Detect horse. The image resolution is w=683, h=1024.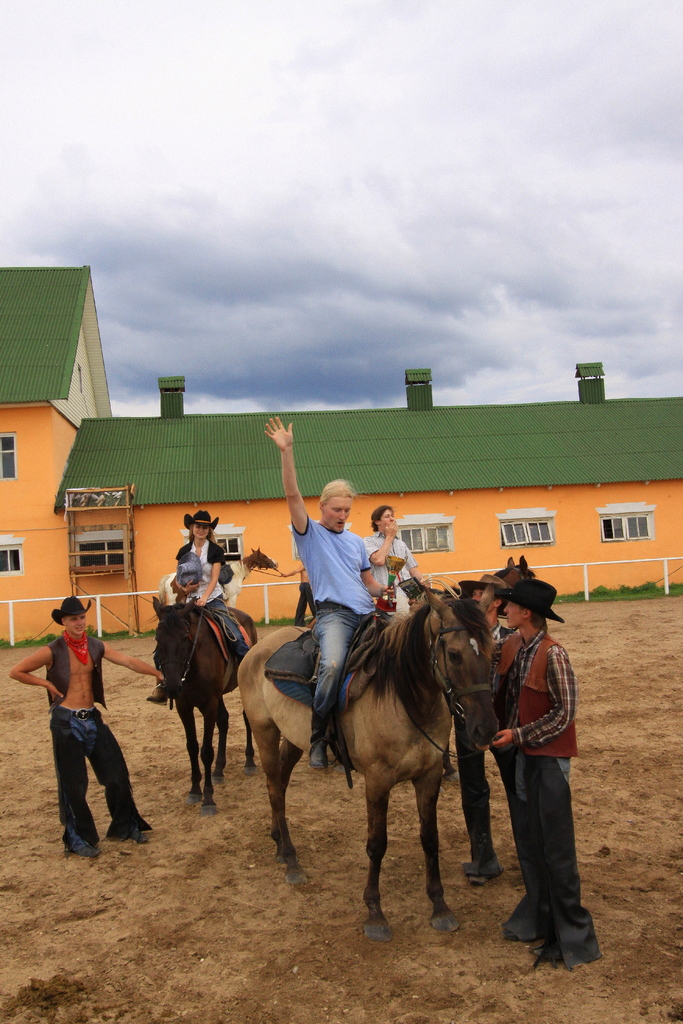
l=231, t=584, r=499, b=944.
